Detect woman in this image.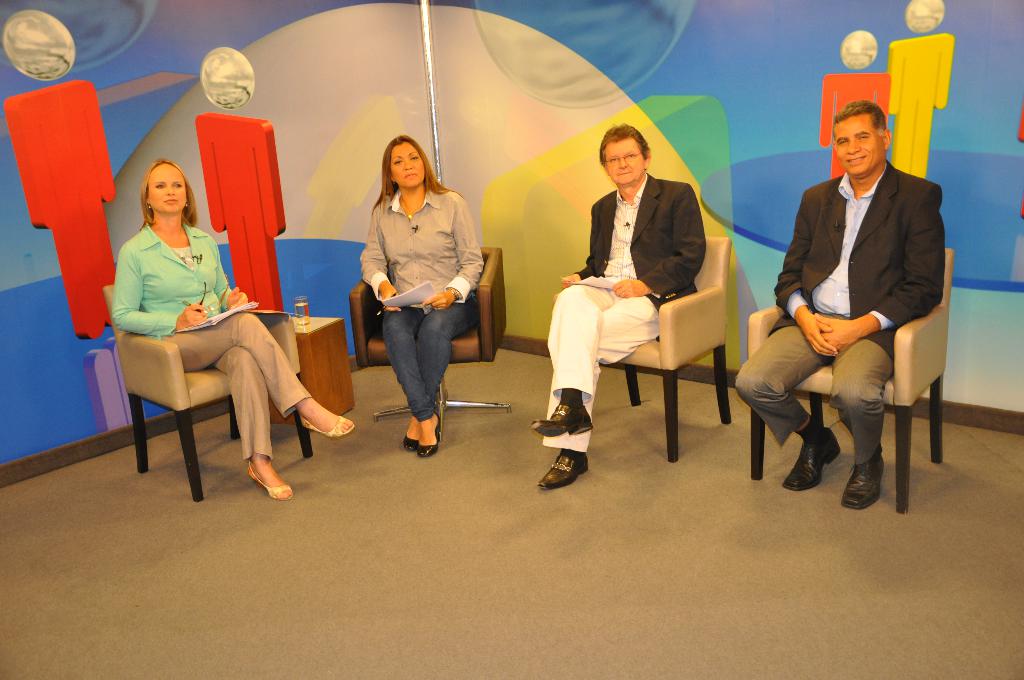
Detection: region(357, 125, 484, 459).
